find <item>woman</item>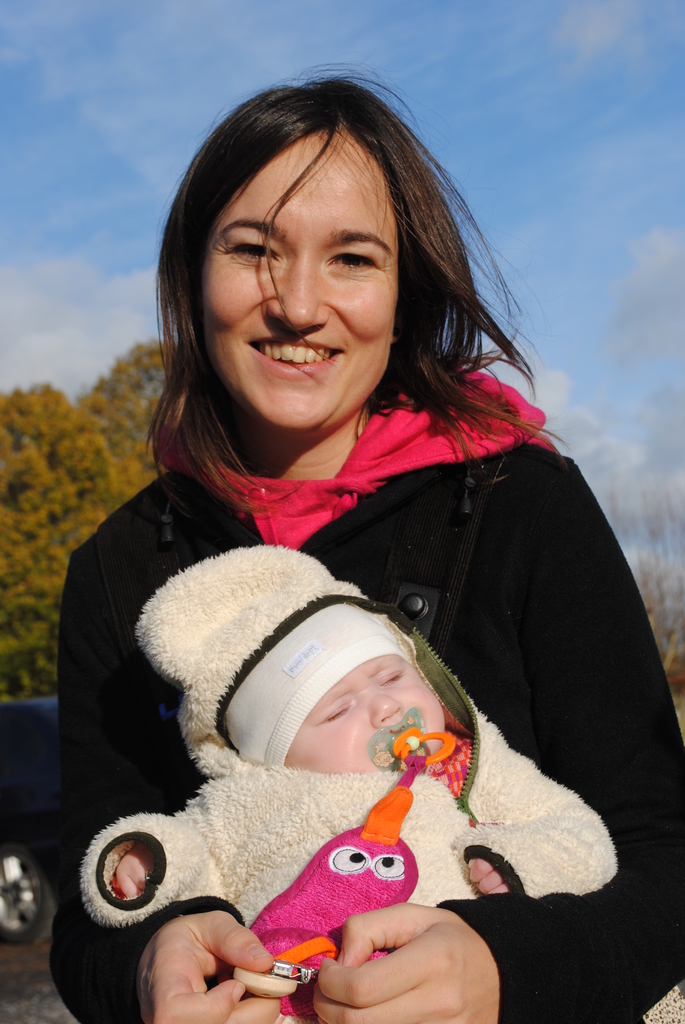
pyautogui.locateOnScreen(51, 47, 684, 1023)
